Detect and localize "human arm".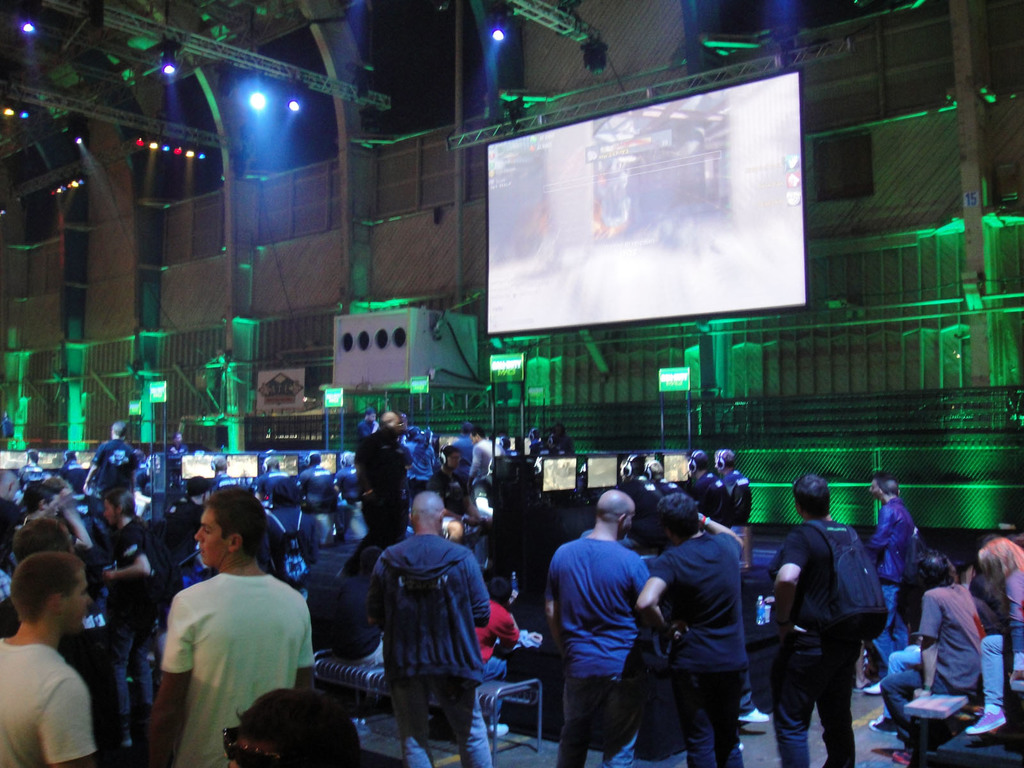
Localized at (x1=100, y1=532, x2=152, y2=580).
